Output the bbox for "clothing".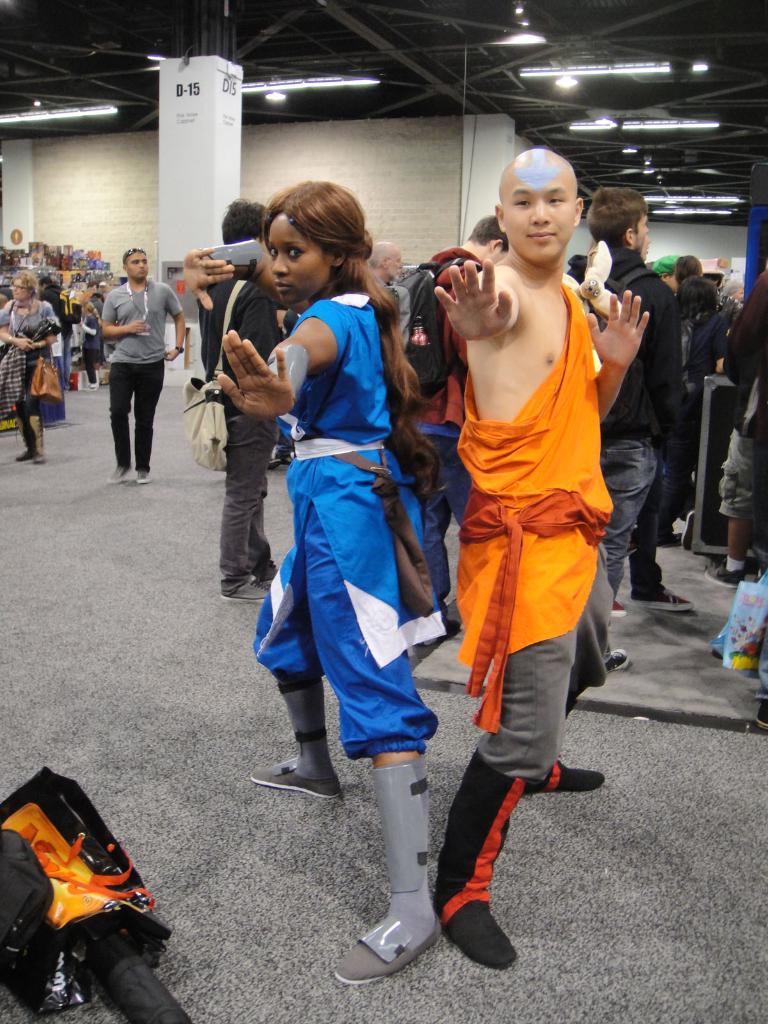
x1=100 y1=274 x2=180 y2=470.
